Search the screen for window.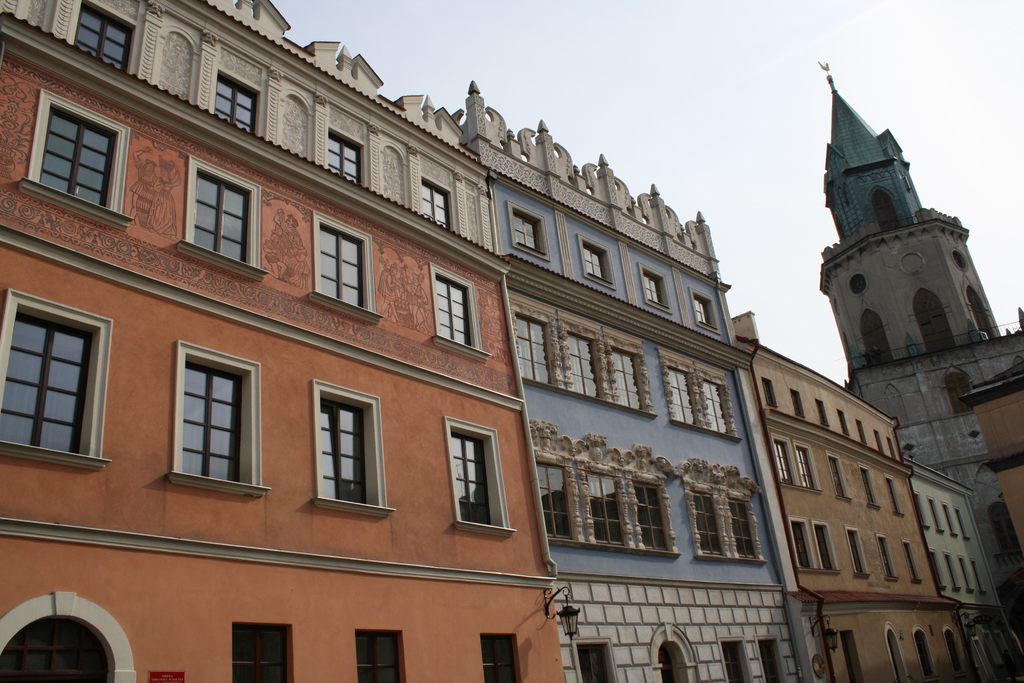
Found at crop(431, 261, 494, 365).
